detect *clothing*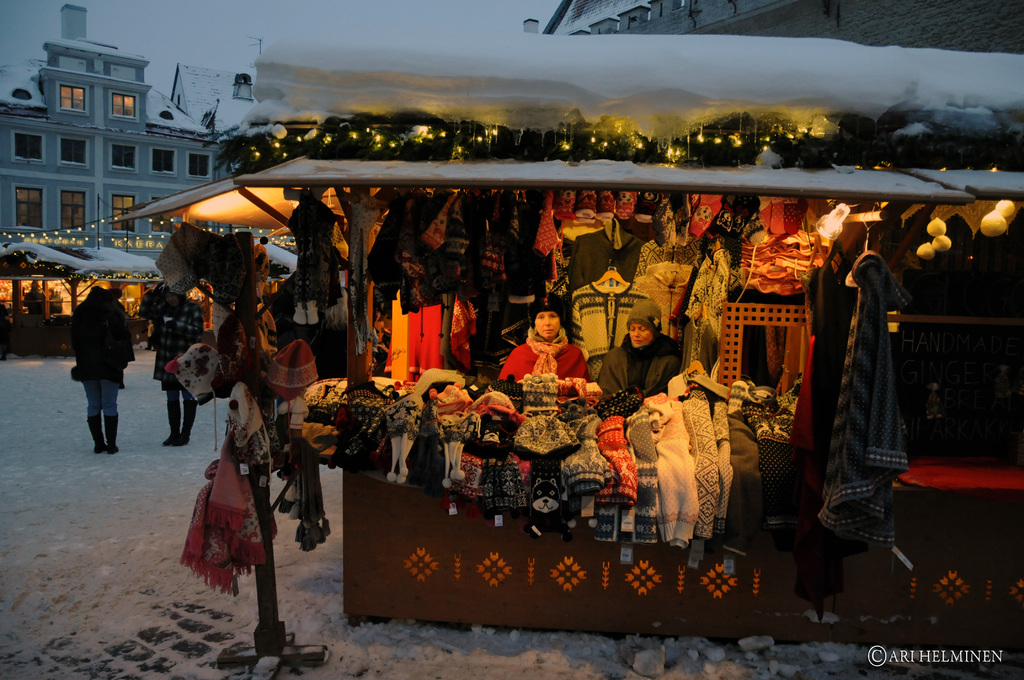
bbox(655, 405, 694, 544)
